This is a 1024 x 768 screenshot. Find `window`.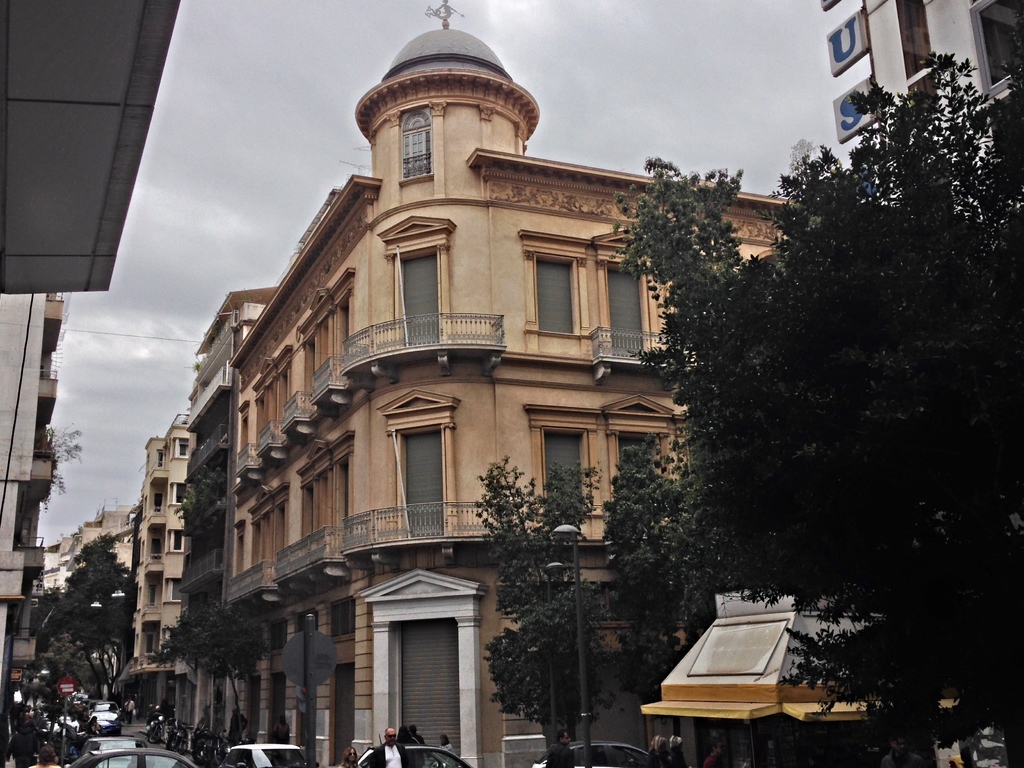
Bounding box: detection(518, 239, 595, 344).
